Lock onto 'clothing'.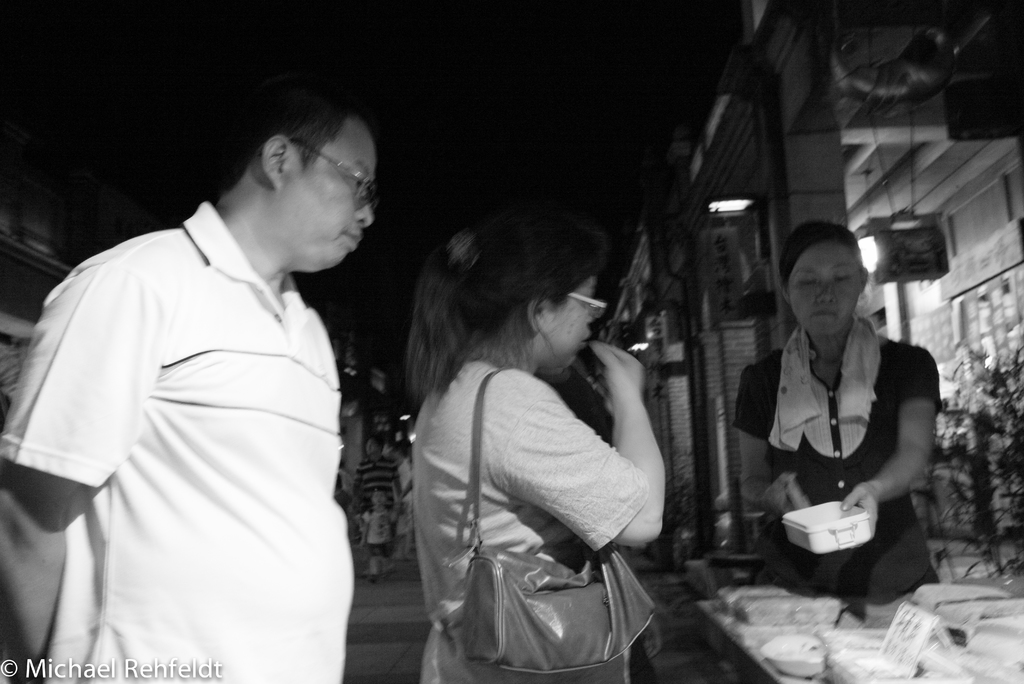
Locked: detection(409, 362, 641, 683).
